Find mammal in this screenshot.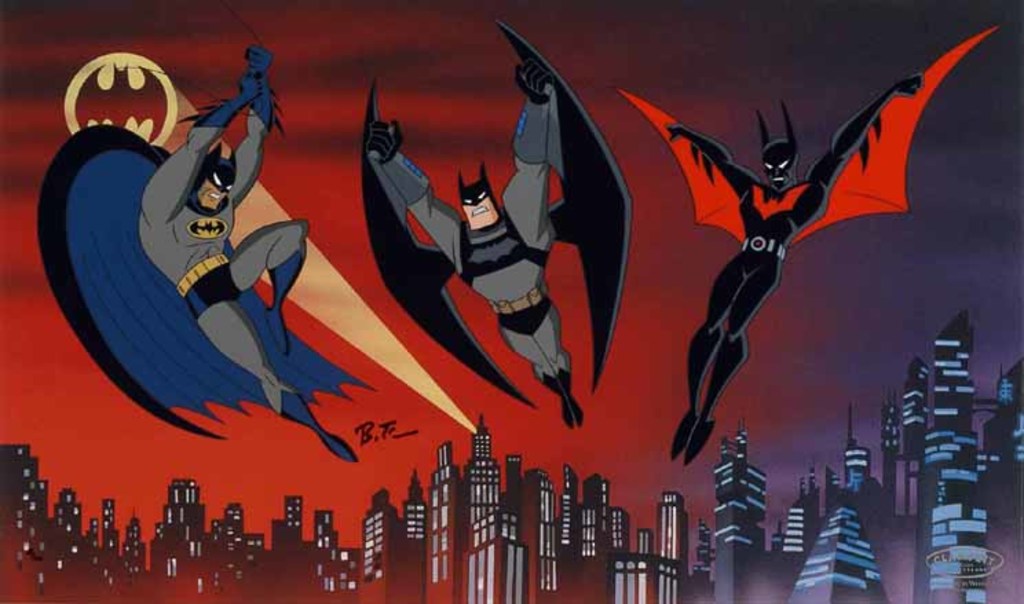
The bounding box for mammal is pyautogui.locateOnScreen(608, 19, 999, 469).
